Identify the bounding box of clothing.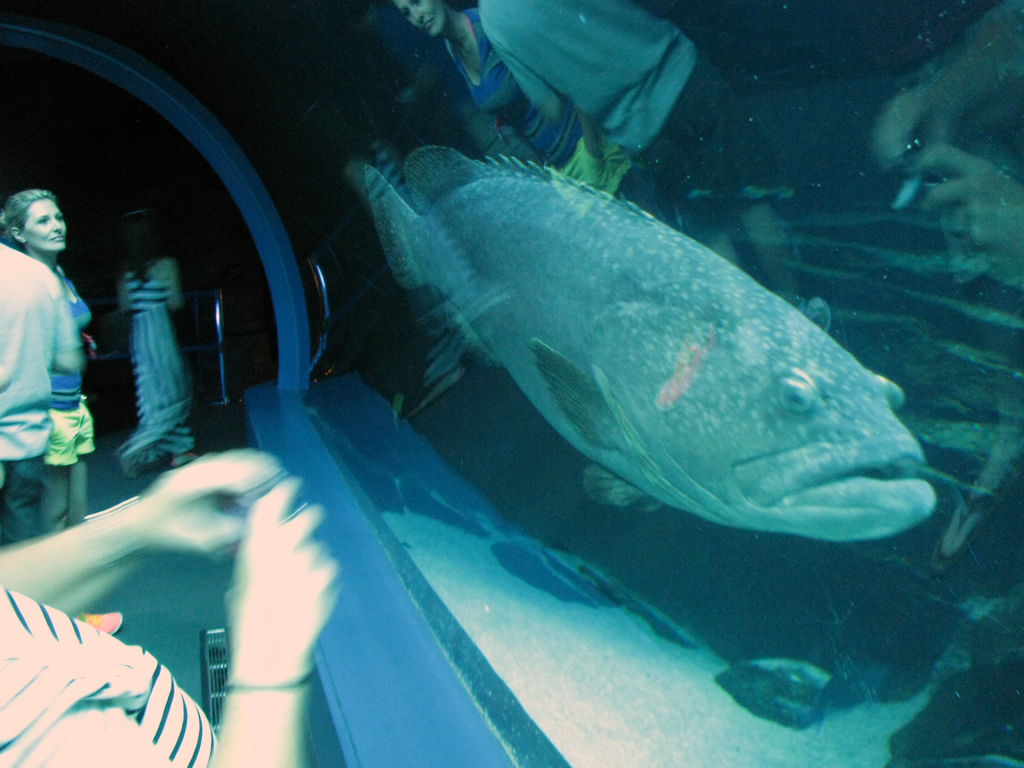
45, 265, 89, 467.
